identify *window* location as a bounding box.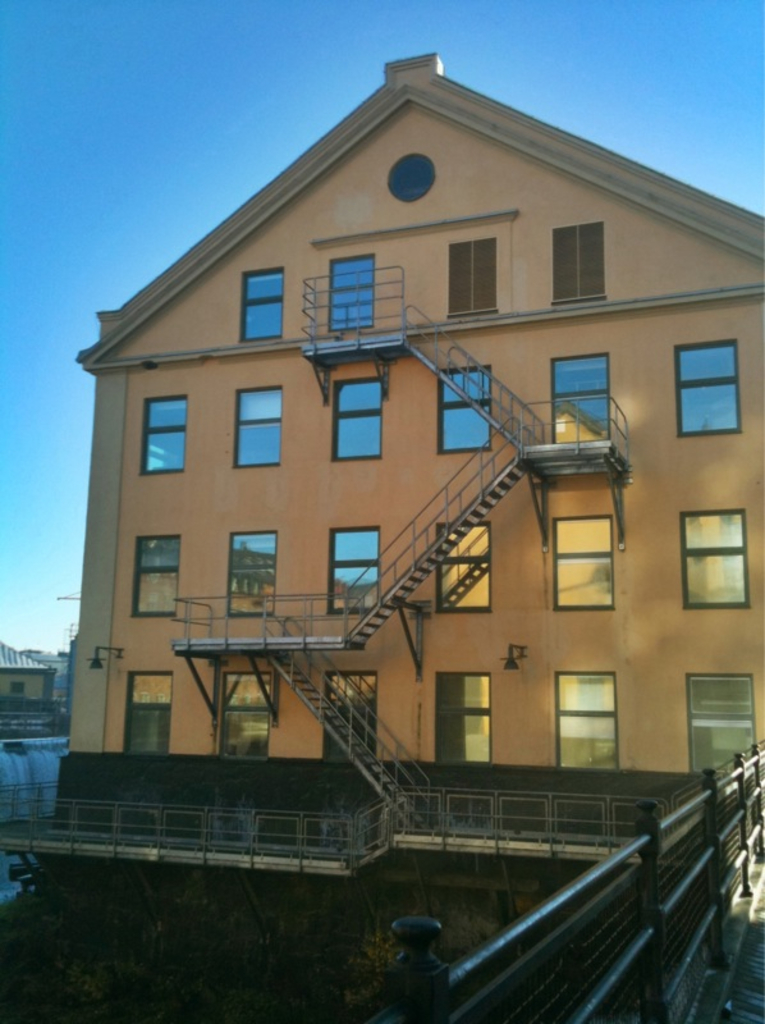
bbox=(664, 332, 752, 449).
